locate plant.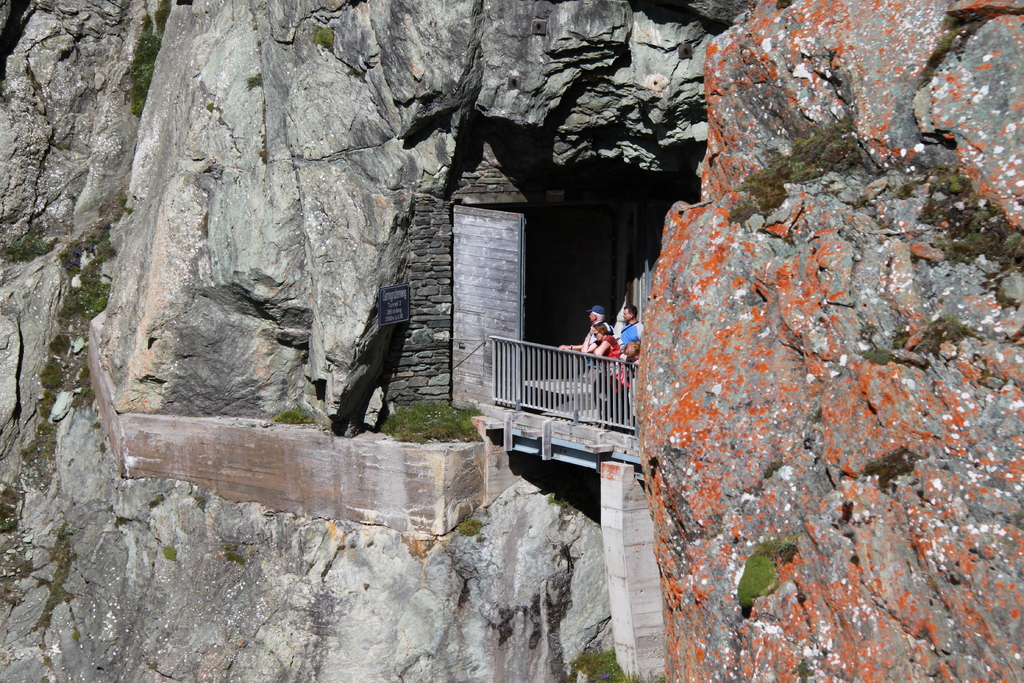
Bounding box: box=[312, 23, 332, 48].
